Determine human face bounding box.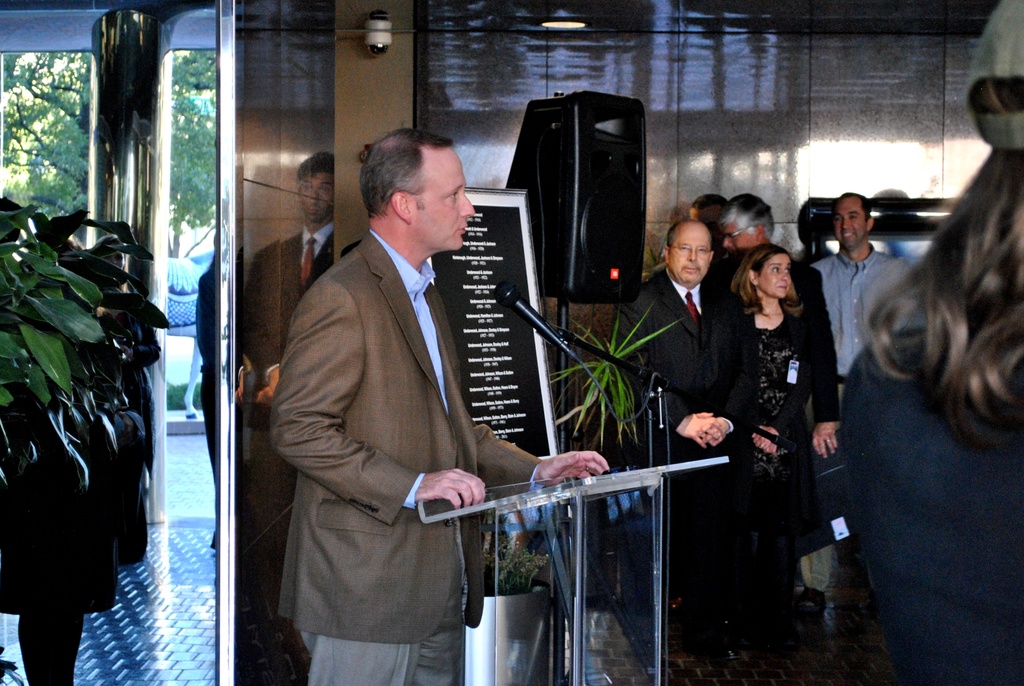
Determined: box(758, 253, 792, 297).
